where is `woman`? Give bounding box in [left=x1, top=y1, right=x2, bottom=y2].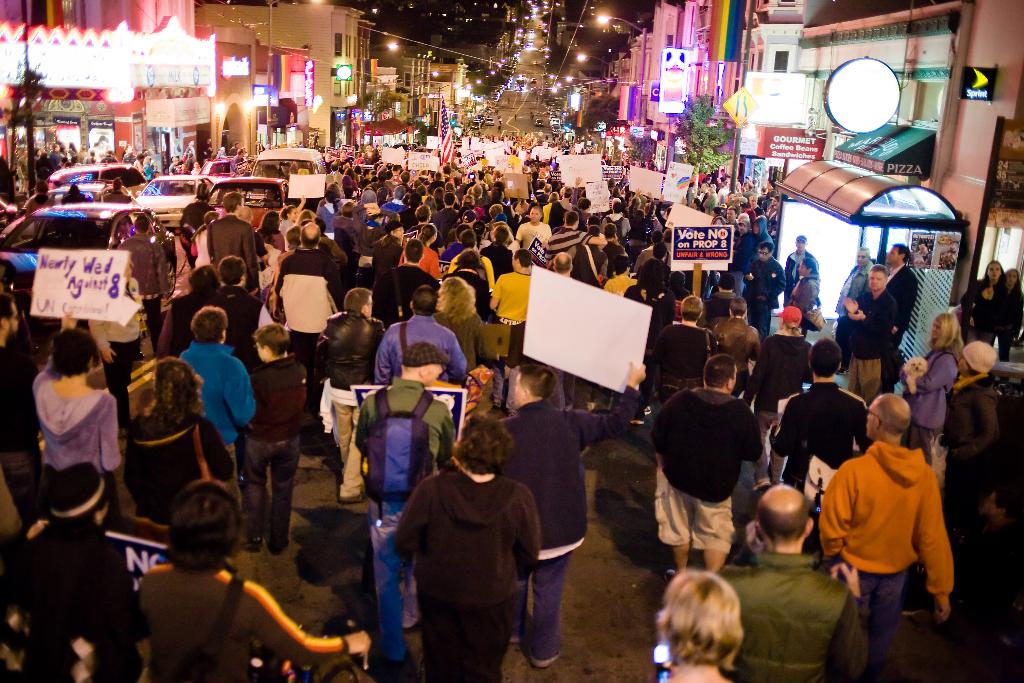
[left=388, top=399, right=561, bottom=673].
